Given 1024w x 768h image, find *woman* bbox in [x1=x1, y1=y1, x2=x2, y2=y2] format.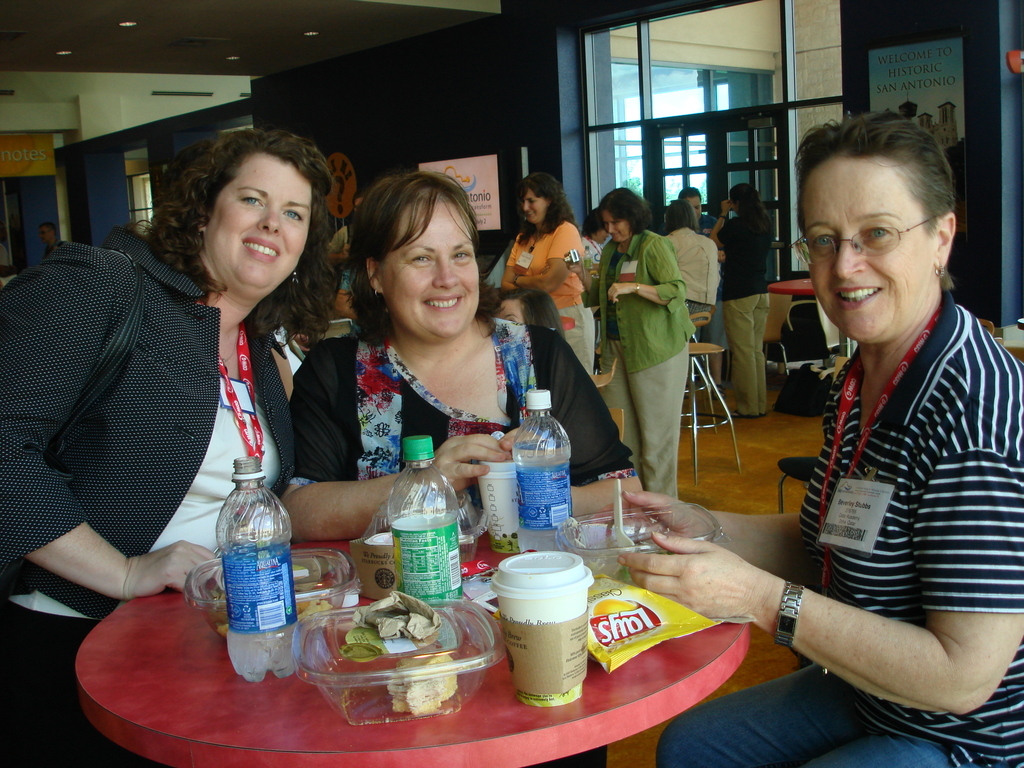
[x1=712, y1=187, x2=776, y2=415].
